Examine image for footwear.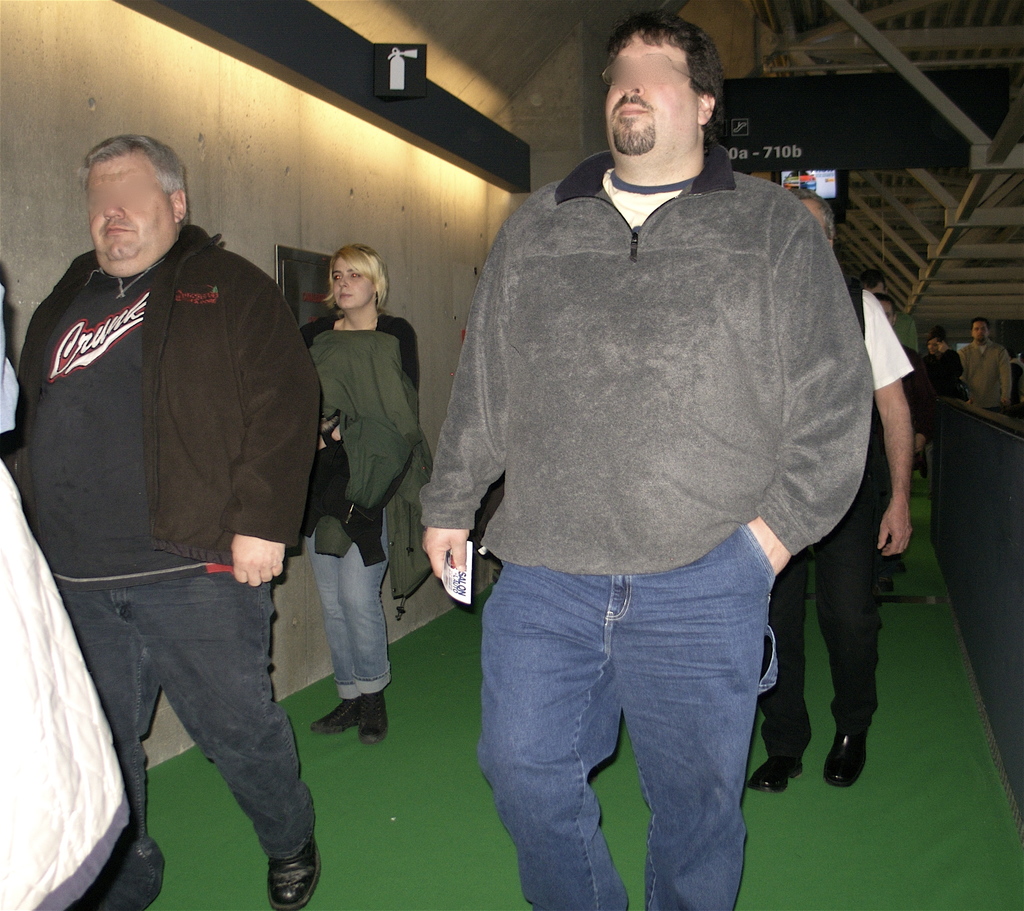
Examination result: 314/693/355/735.
